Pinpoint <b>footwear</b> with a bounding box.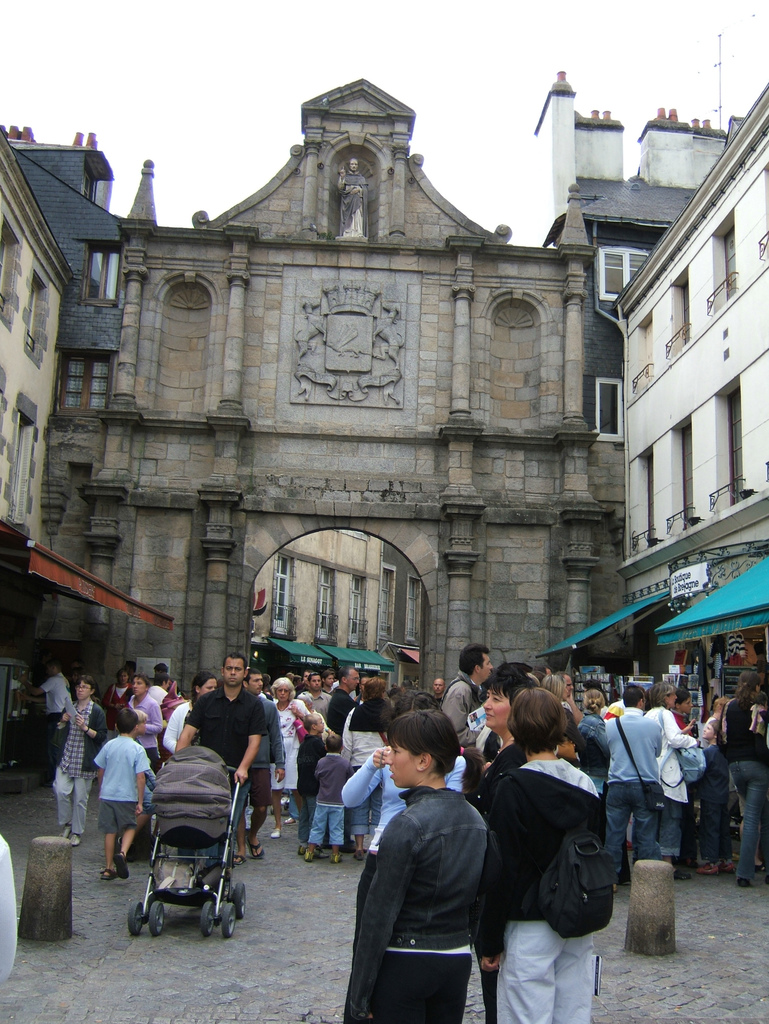
bbox(271, 827, 281, 839).
